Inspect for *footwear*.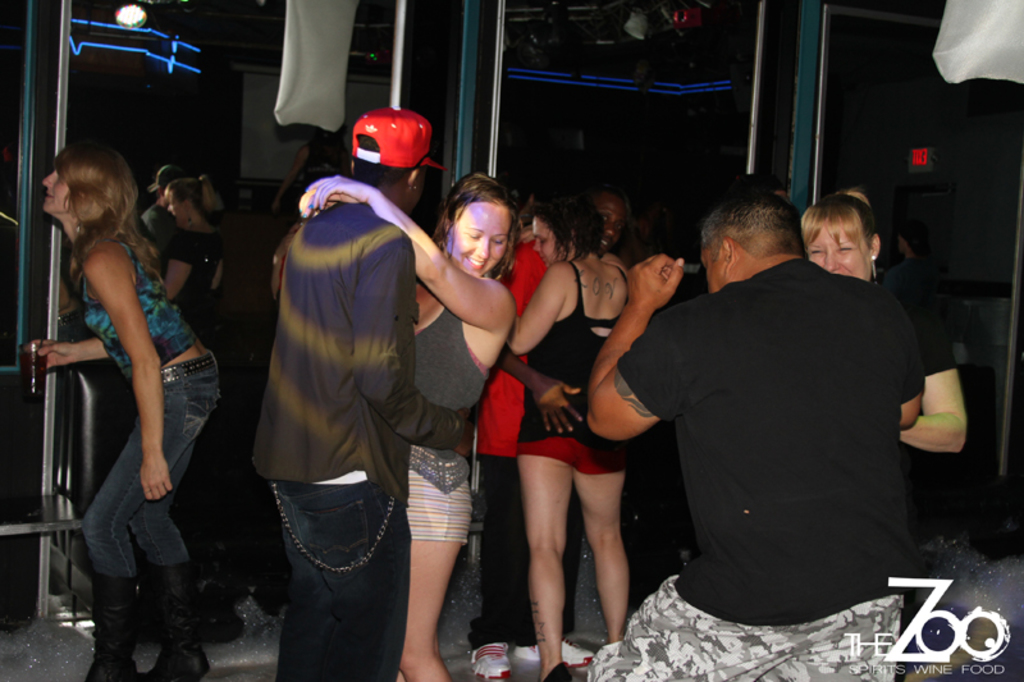
Inspection: Rect(76, 577, 141, 667).
